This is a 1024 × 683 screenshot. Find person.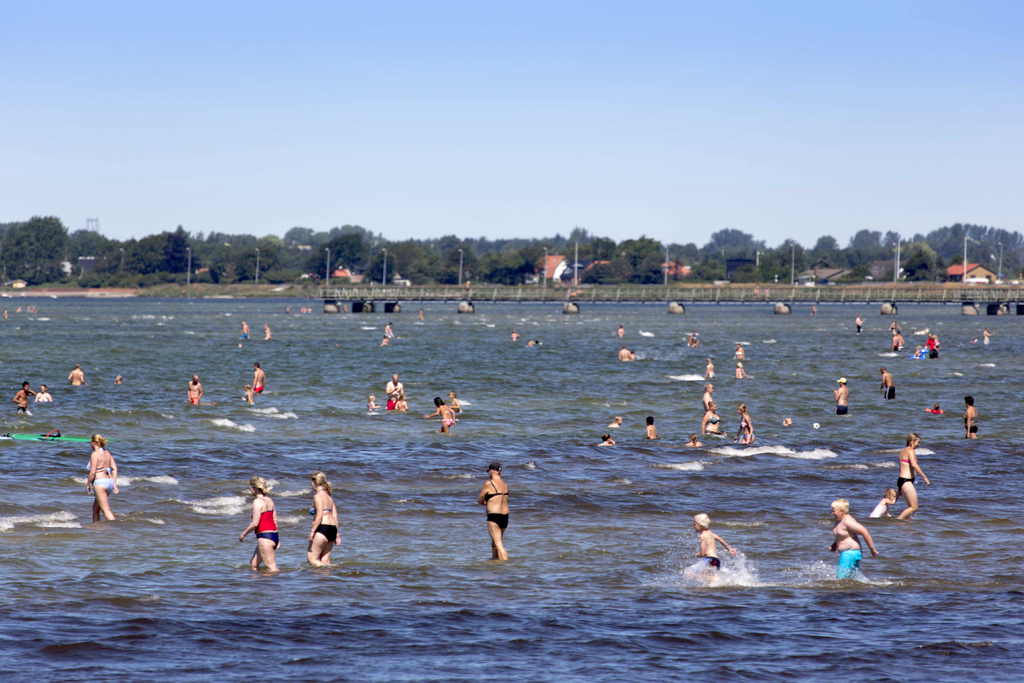
Bounding box: left=965, top=396, right=977, bottom=442.
